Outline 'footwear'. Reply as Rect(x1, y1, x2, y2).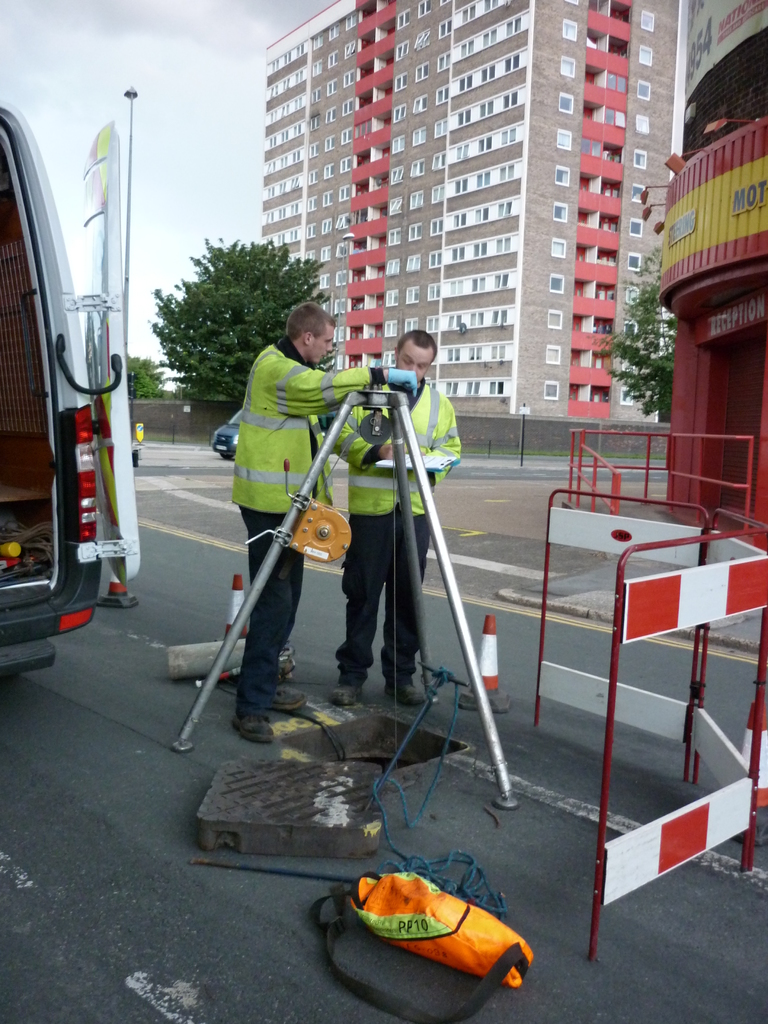
Rect(323, 685, 360, 705).
